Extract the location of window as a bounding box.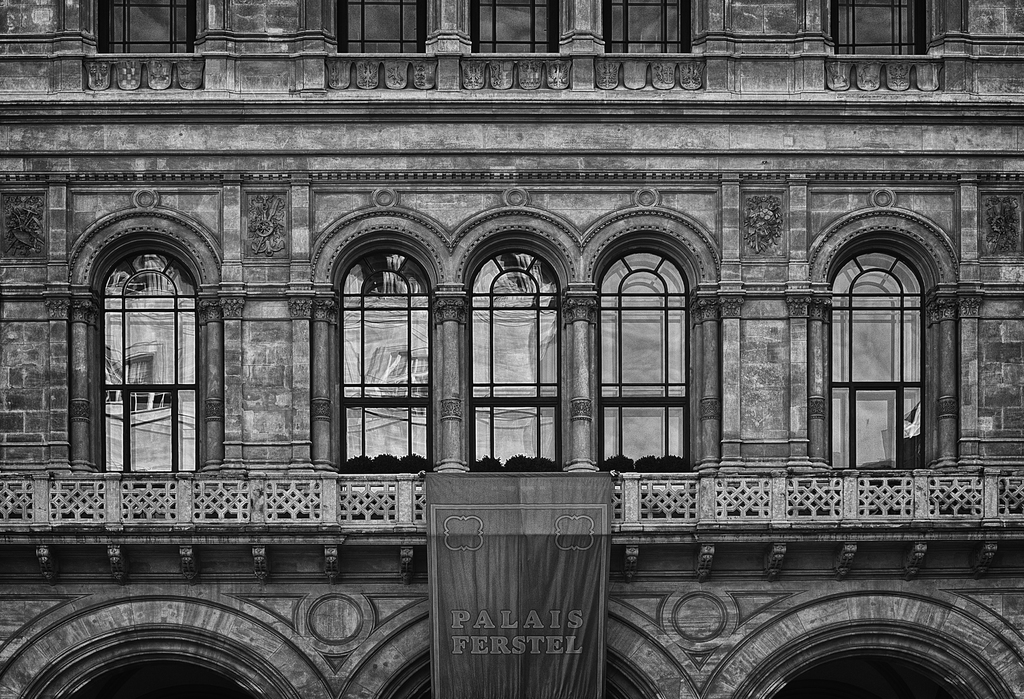
box(838, 0, 924, 62).
